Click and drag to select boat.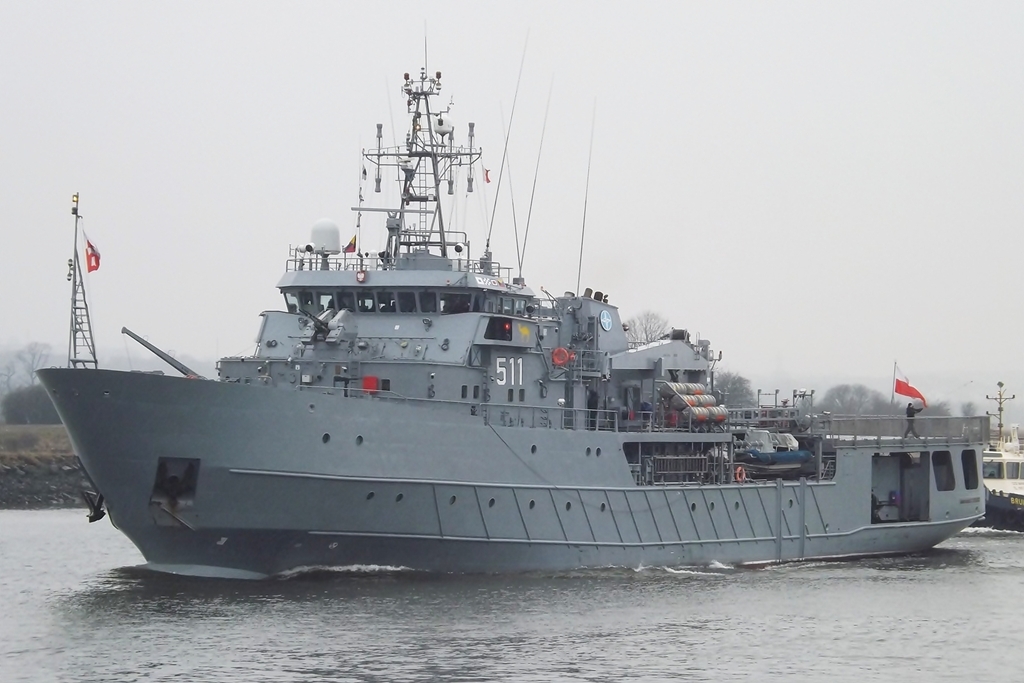
Selection: 971 438 1023 533.
